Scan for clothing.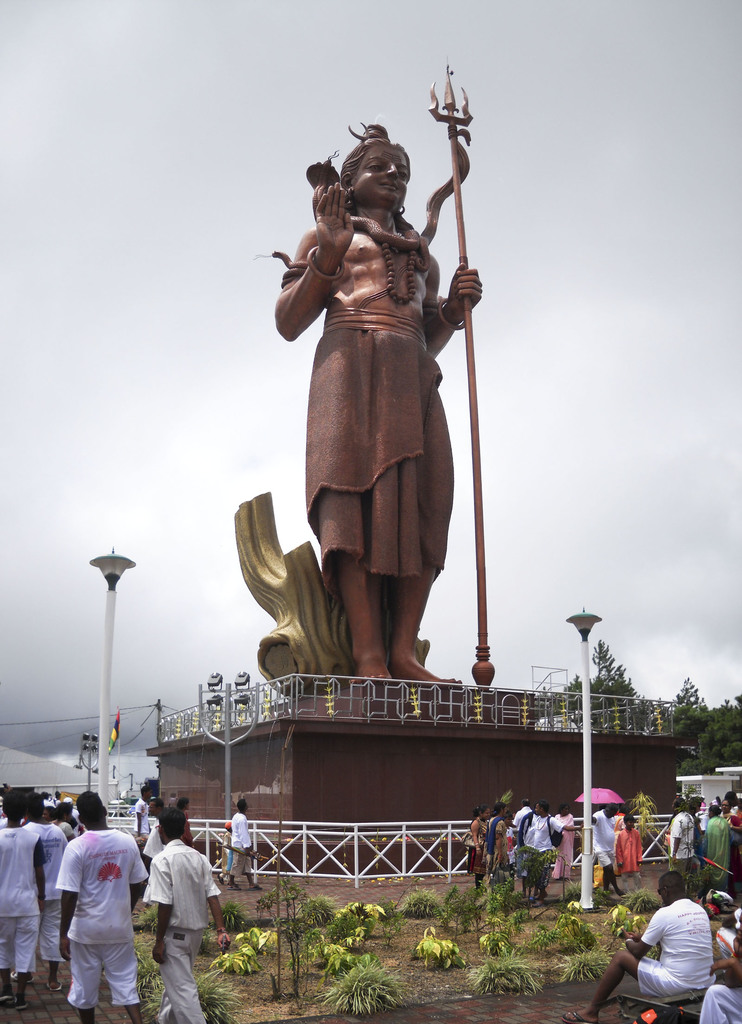
Scan result: select_region(510, 805, 529, 870).
